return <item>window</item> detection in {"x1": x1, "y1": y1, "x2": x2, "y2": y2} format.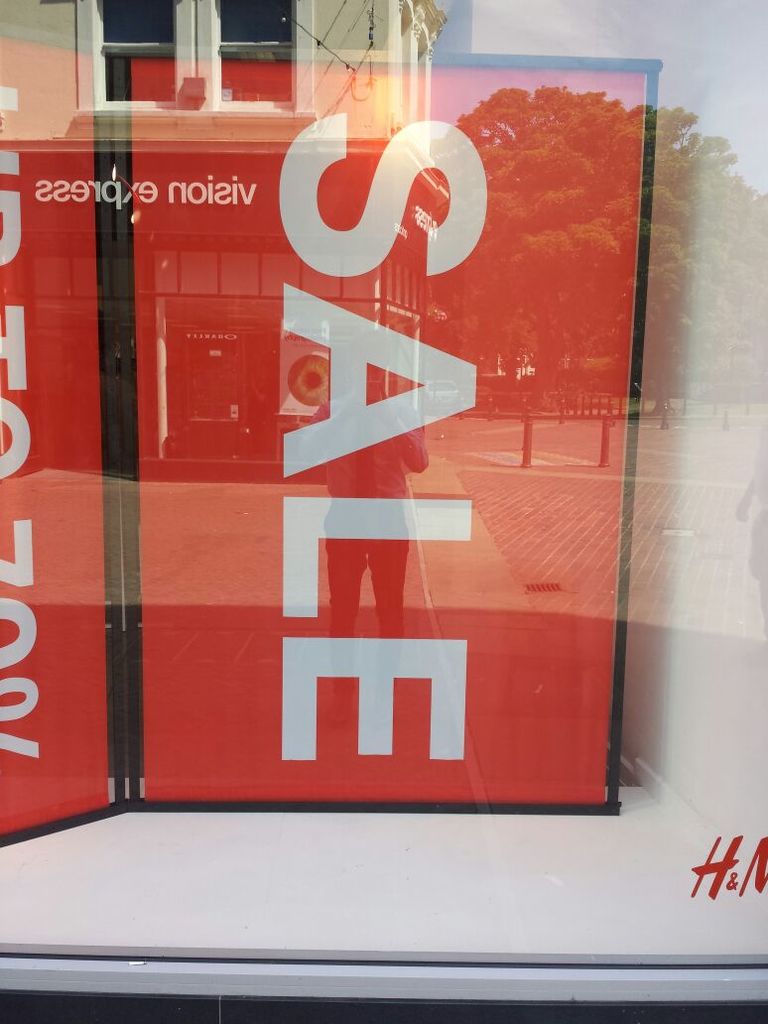
{"x1": 67, "y1": 0, "x2": 313, "y2": 126}.
